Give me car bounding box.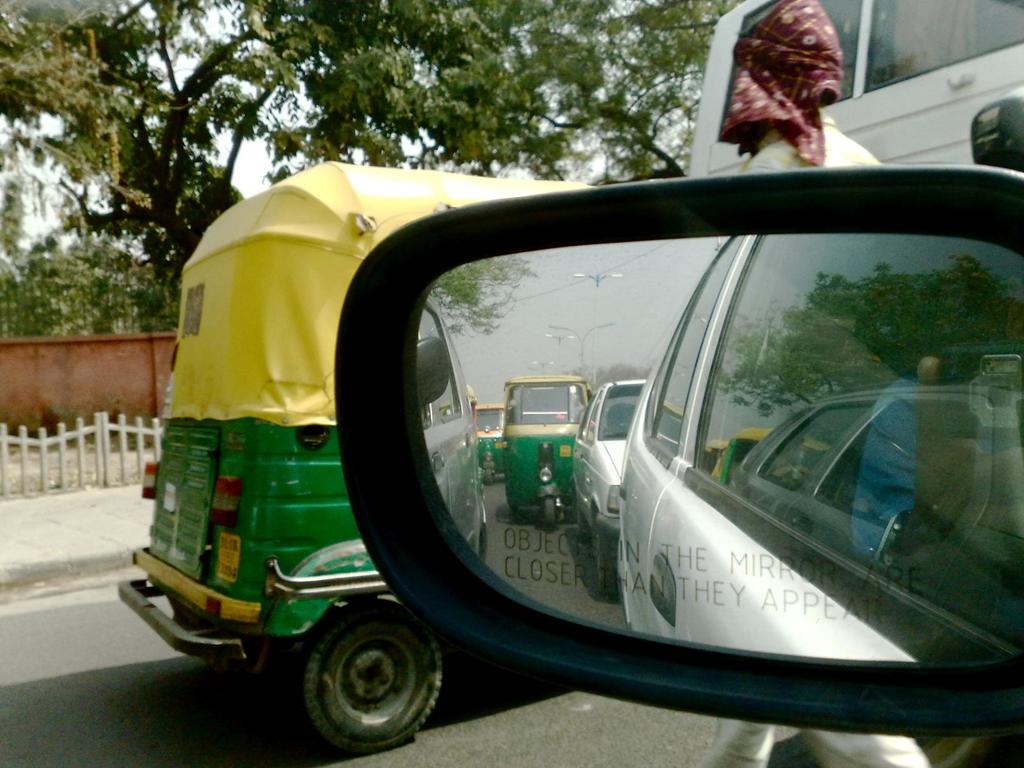
{"left": 328, "top": 84, "right": 1023, "bottom": 767}.
